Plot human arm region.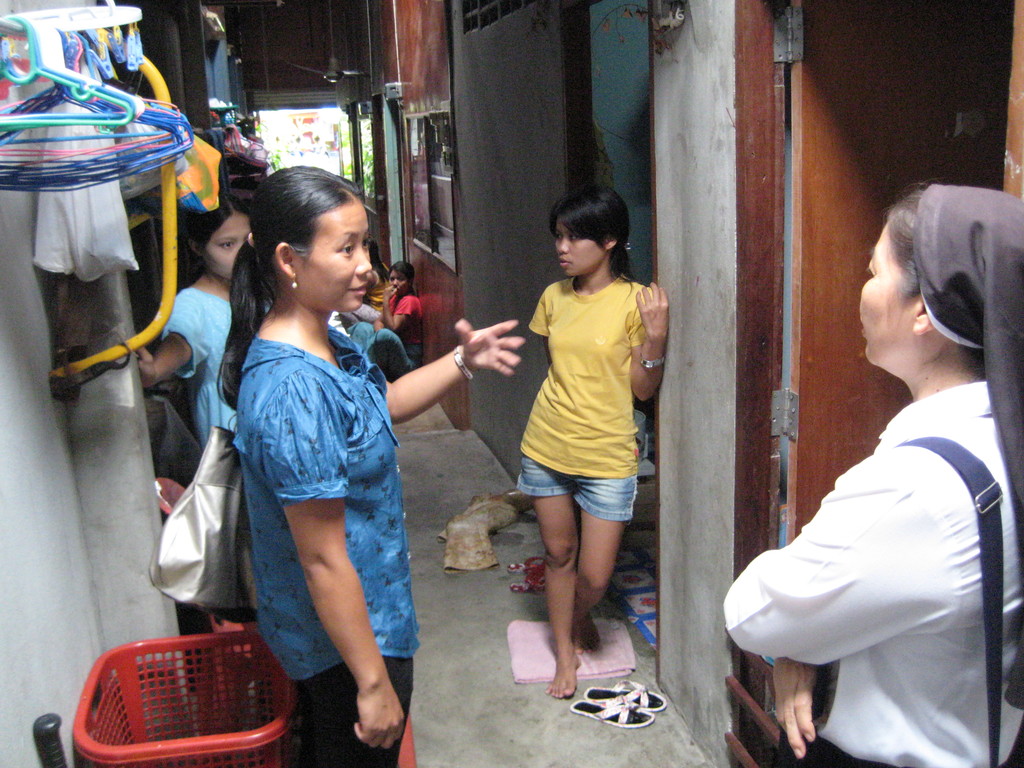
Plotted at l=139, t=291, r=202, b=381.
